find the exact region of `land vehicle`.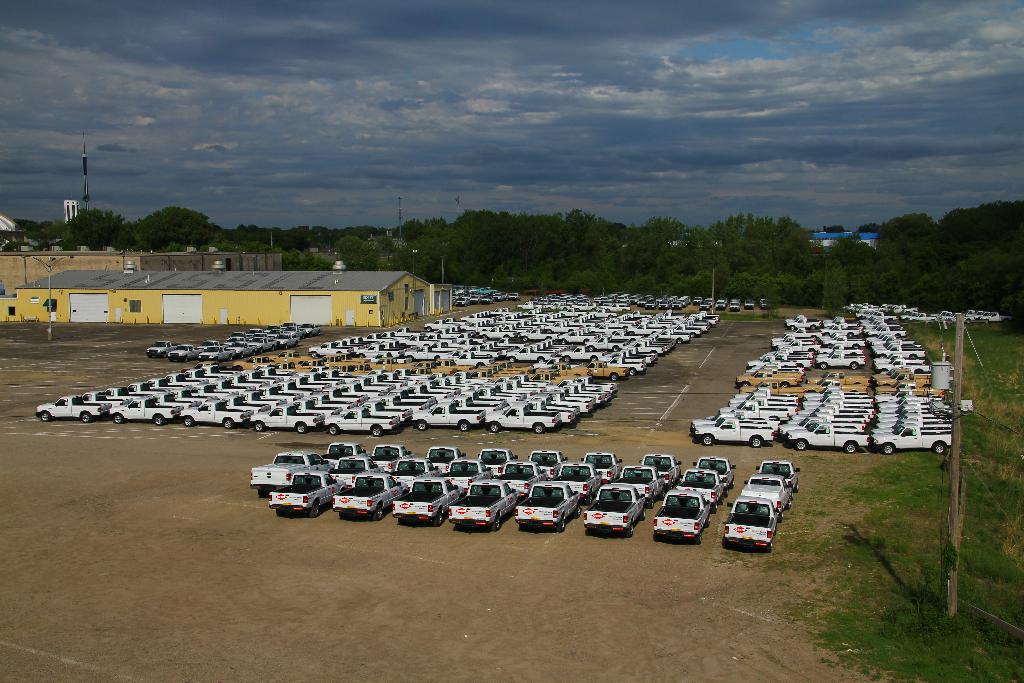
Exact region: detection(742, 474, 787, 522).
